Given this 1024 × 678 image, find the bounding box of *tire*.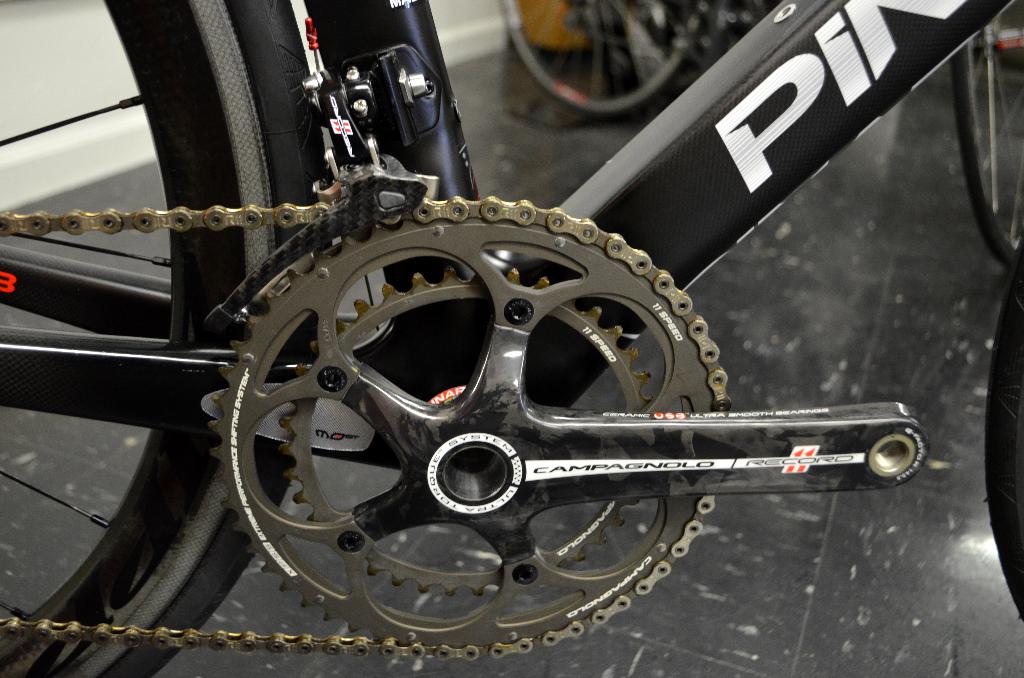
Rect(0, 0, 319, 677).
